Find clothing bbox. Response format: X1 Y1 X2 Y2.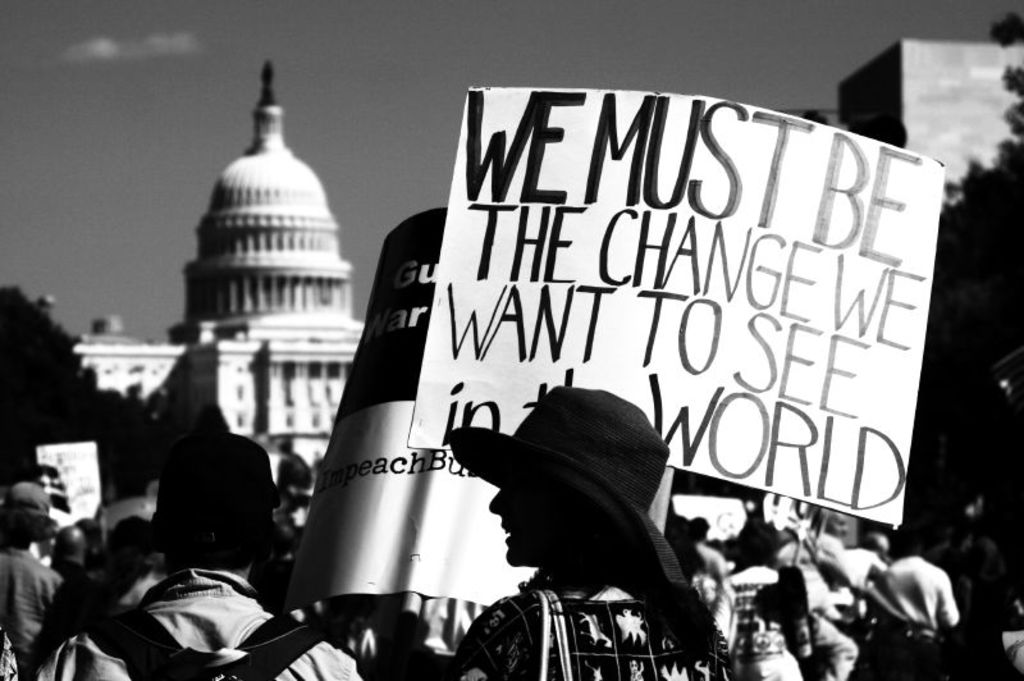
453 575 736 680.
